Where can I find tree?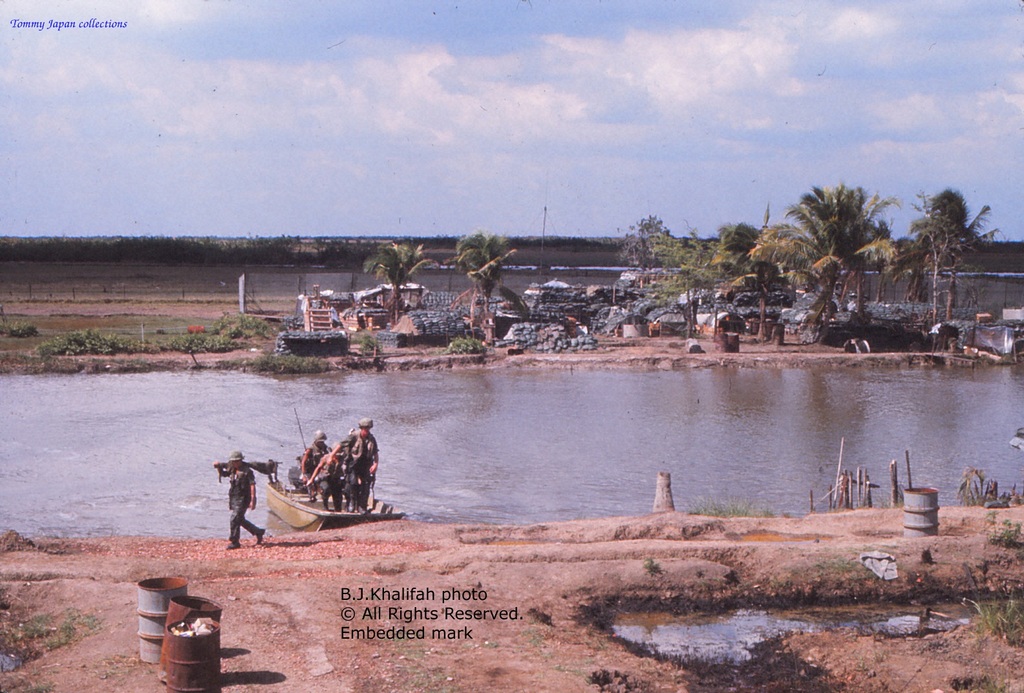
You can find it at 906 179 968 336.
